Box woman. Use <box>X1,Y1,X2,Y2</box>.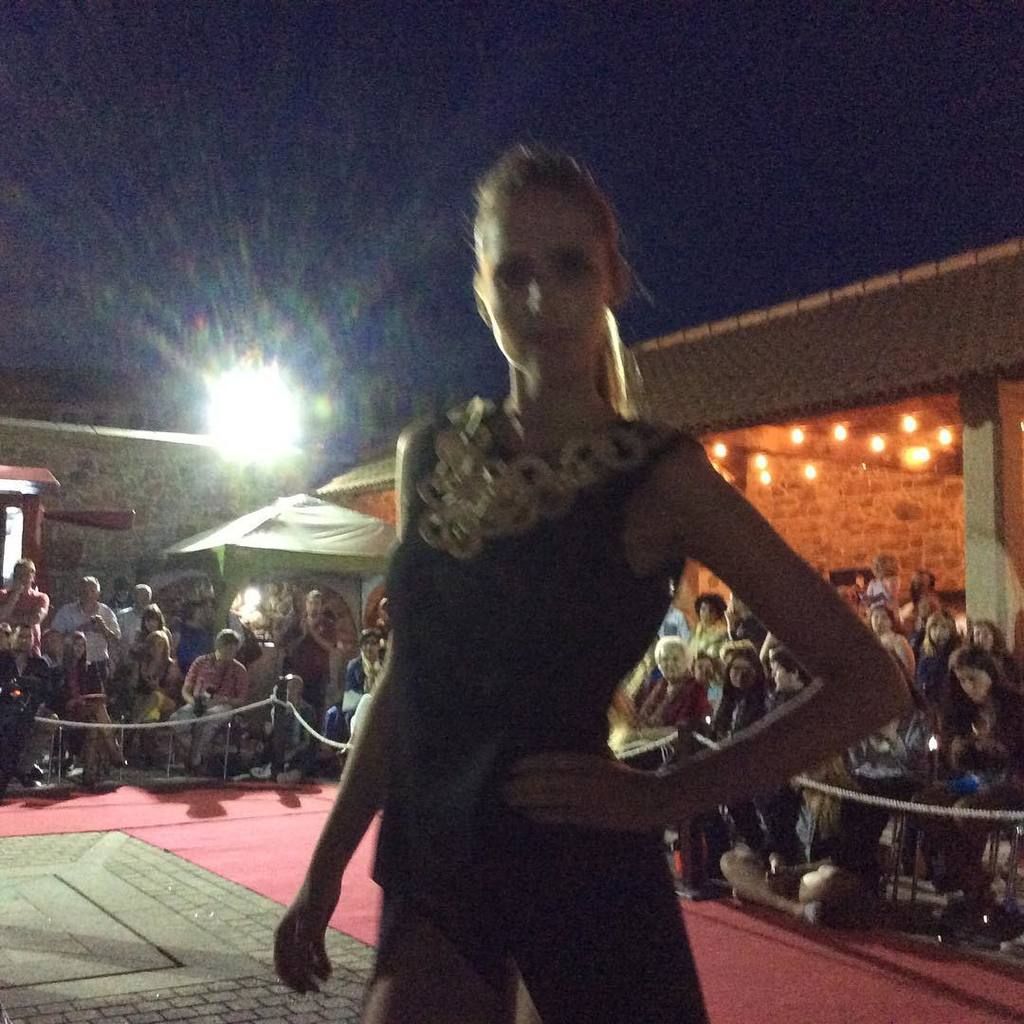
<box>619,625,720,824</box>.
